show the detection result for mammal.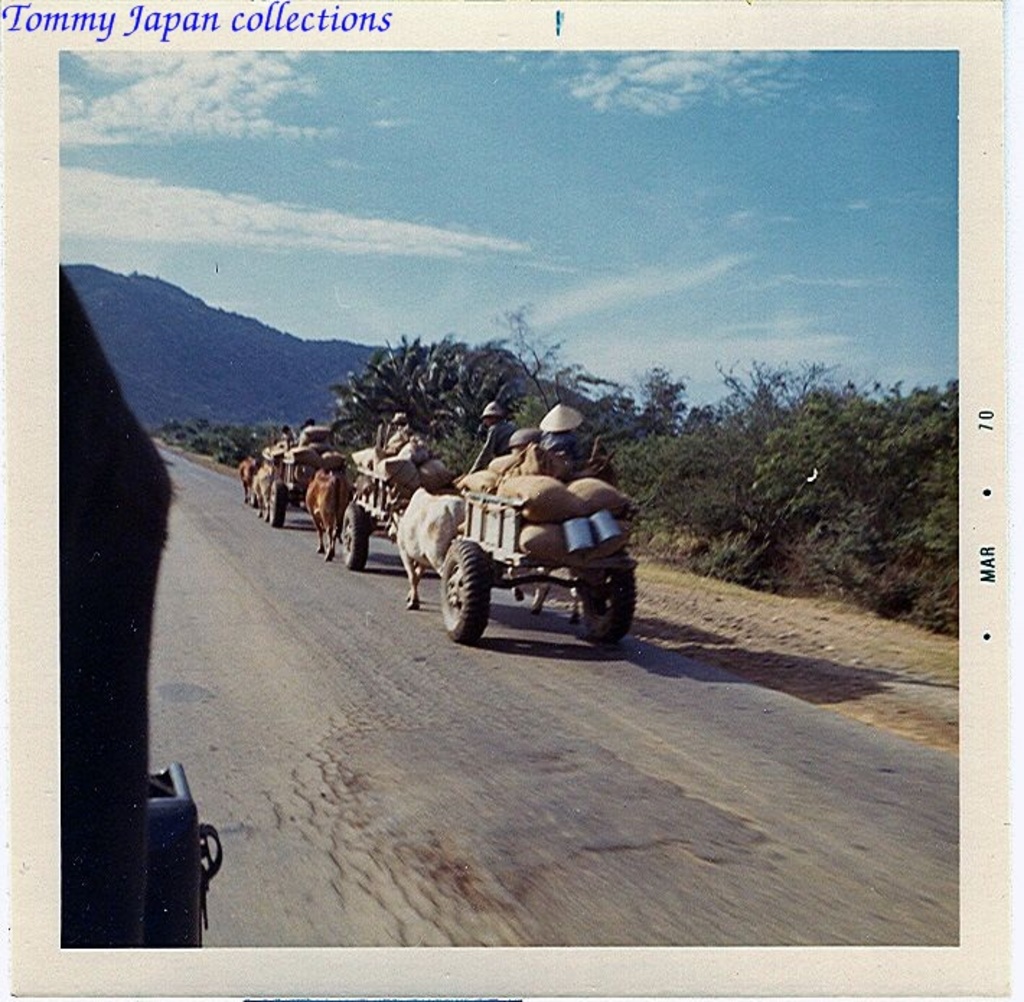
381 412 408 457.
